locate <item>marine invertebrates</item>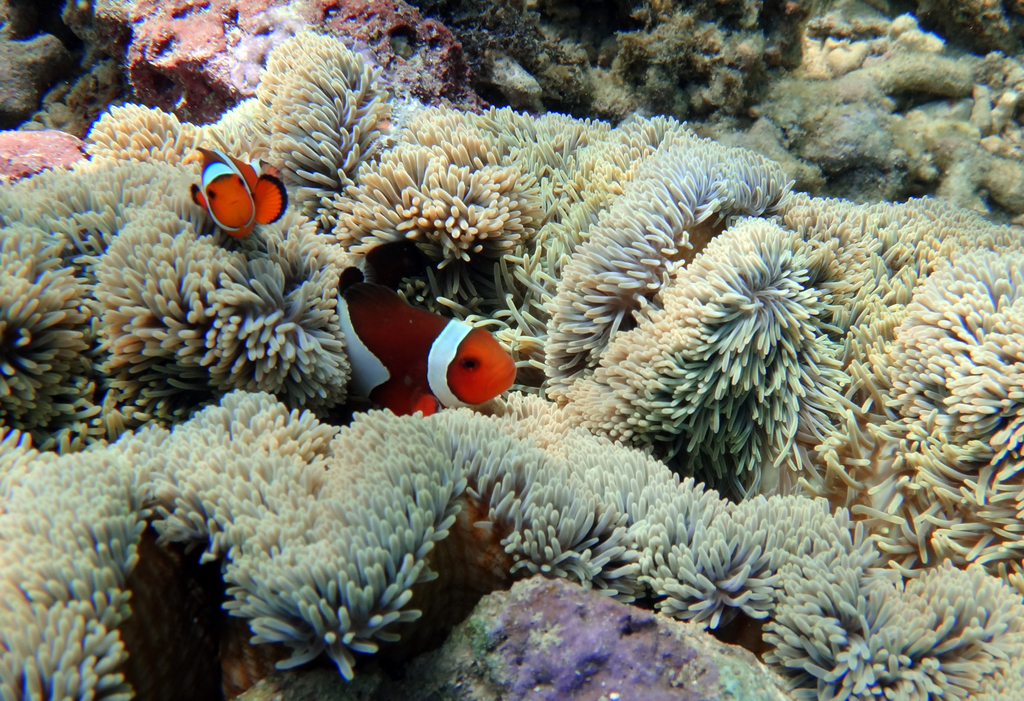
bbox=(490, 412, 689, 592)
